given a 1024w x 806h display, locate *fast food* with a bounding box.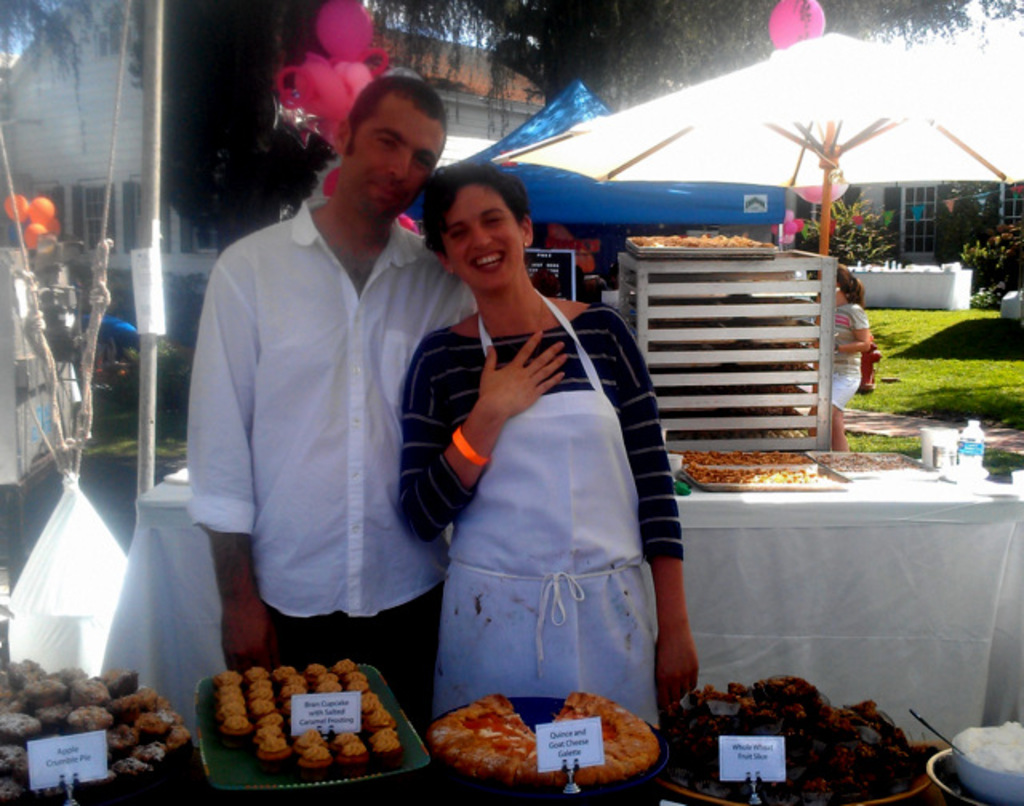
Located: rect(270, 662, 296, 680).
